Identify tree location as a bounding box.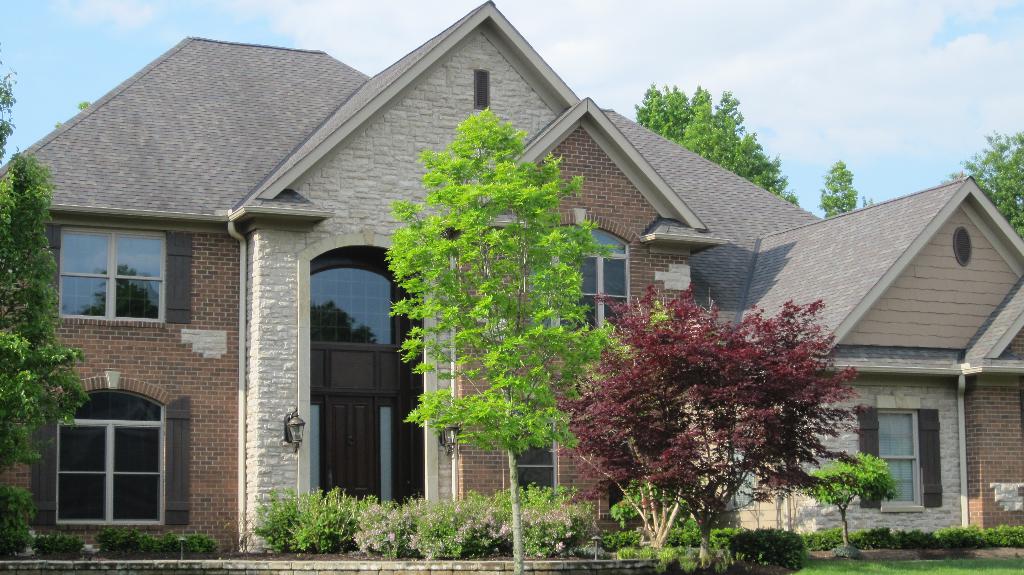
left=0, top=63, right=90, bottom=483.
